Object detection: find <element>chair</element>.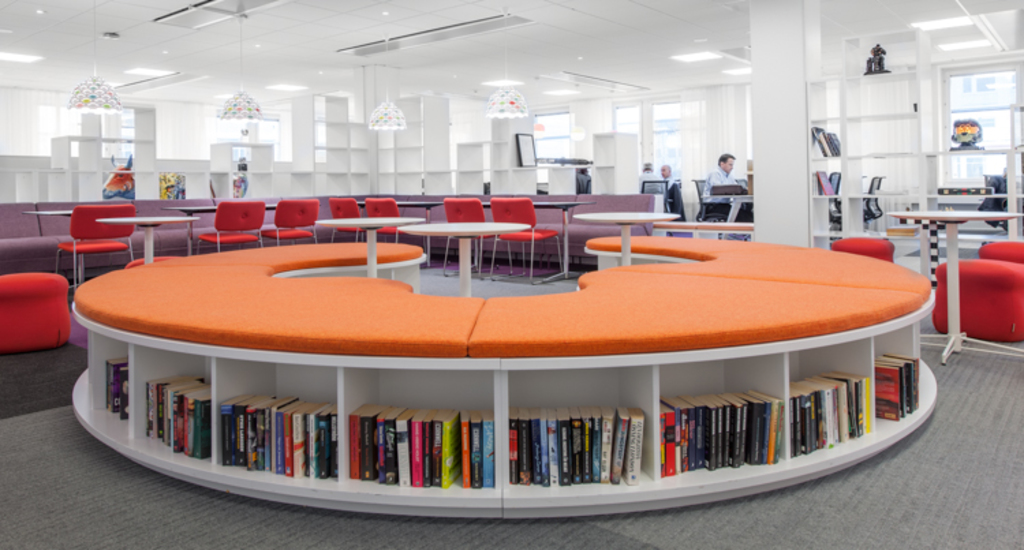
53, 205, 135, 295.
